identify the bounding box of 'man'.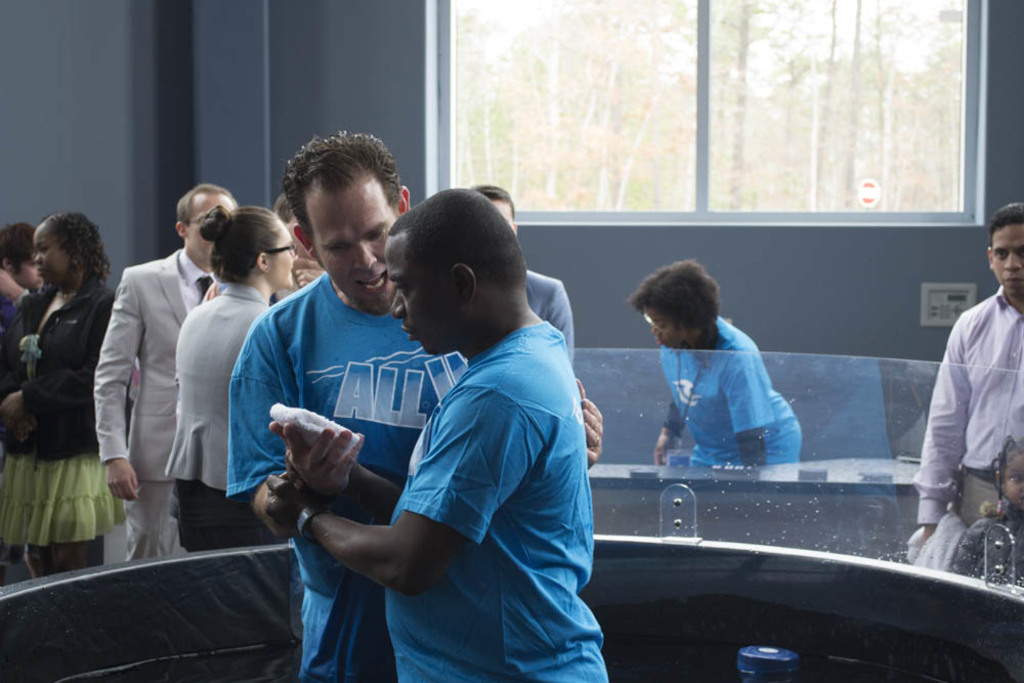
{"x1": 913, "y1": 203, "x2": 1023, "y2": 547}.
